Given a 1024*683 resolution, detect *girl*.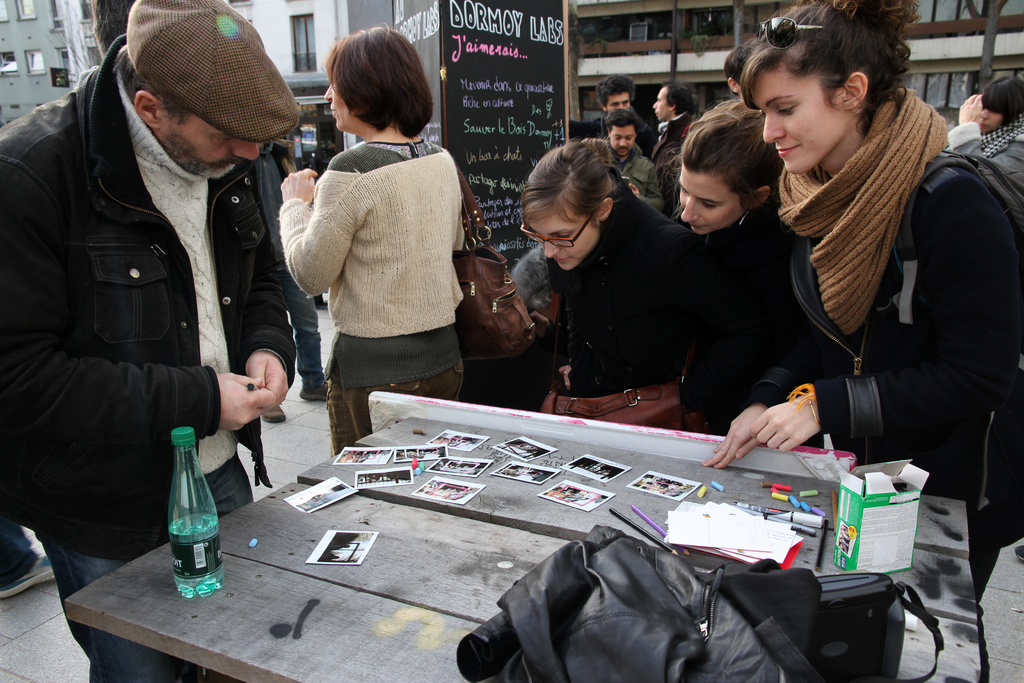
<region>703, 0, 1023, 682</region>.
